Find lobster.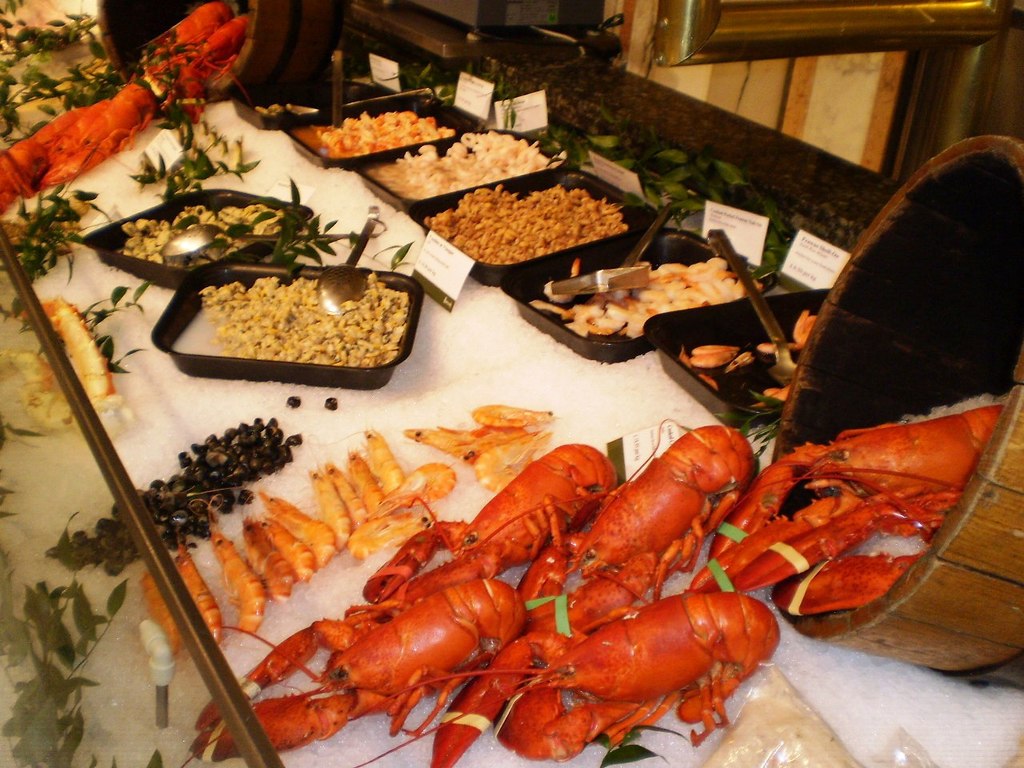
{"x1": 362, "y1": 442, "x2": 630, "y2": 624}.
